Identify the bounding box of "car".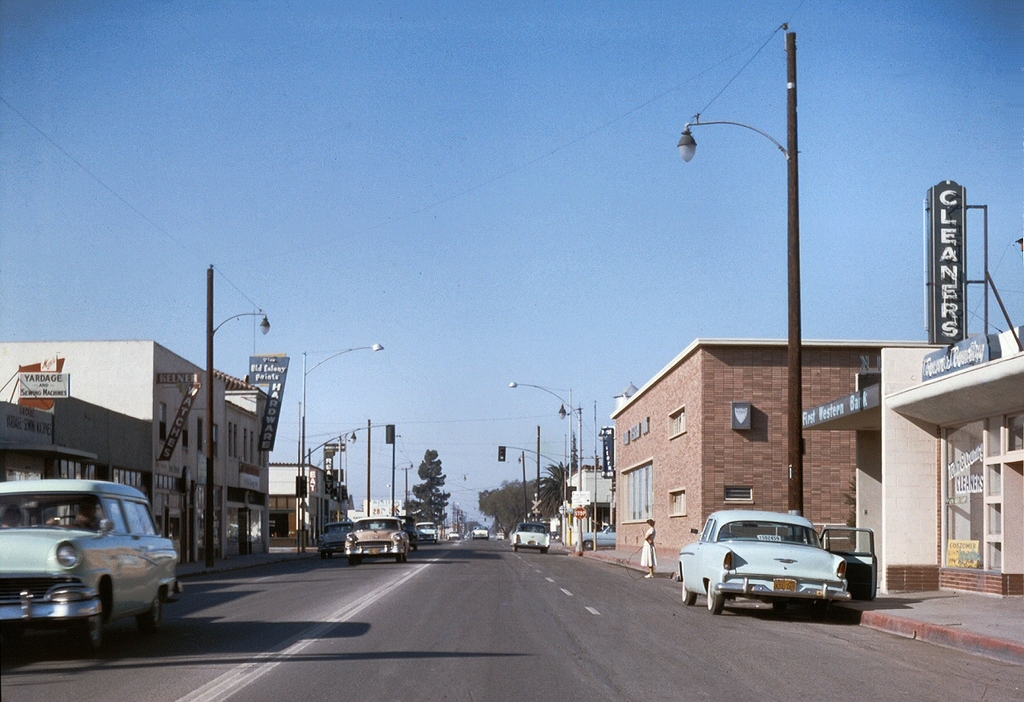
bbox(675, 504, 877, 613).
